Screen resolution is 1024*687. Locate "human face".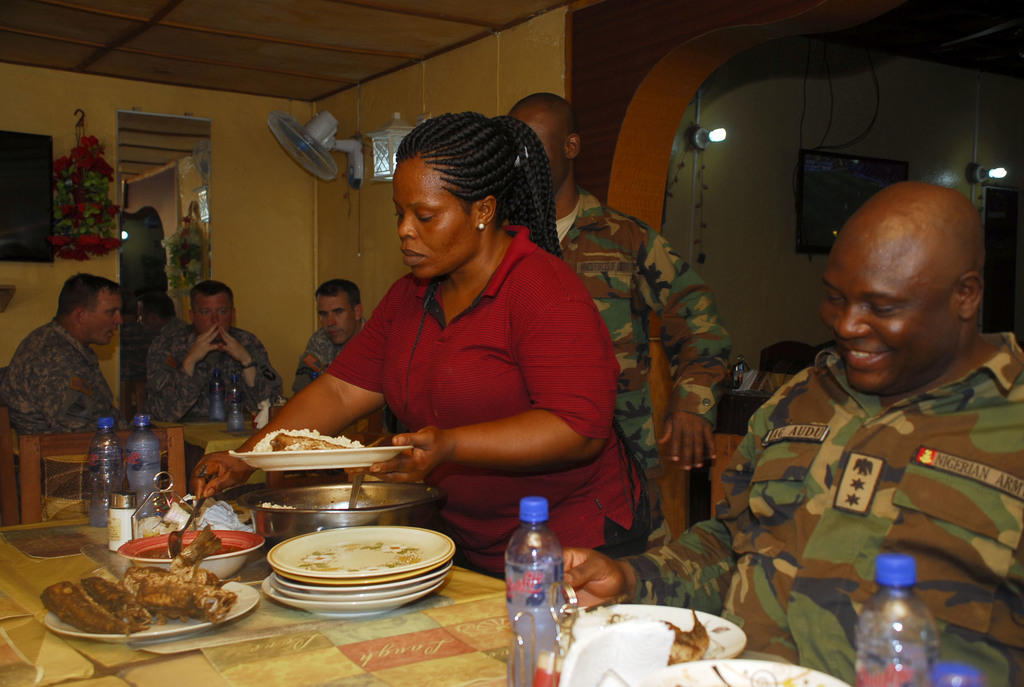
(316, 293, 358, 348).
